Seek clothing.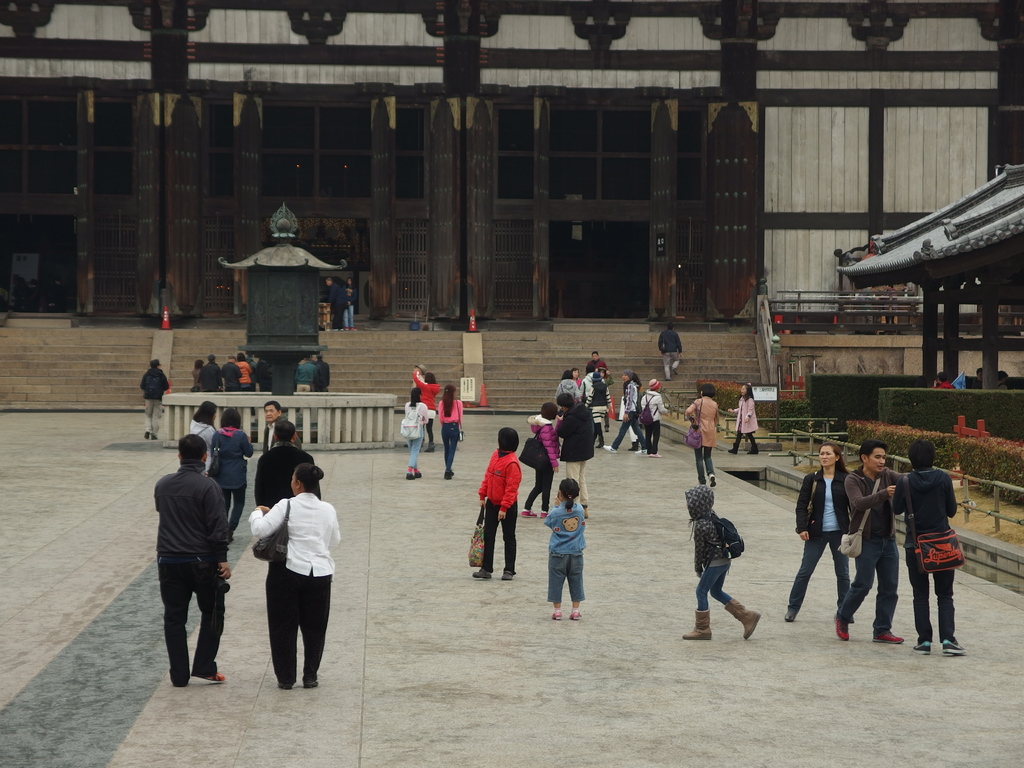
l=786, t=457, r=856, b=616.
